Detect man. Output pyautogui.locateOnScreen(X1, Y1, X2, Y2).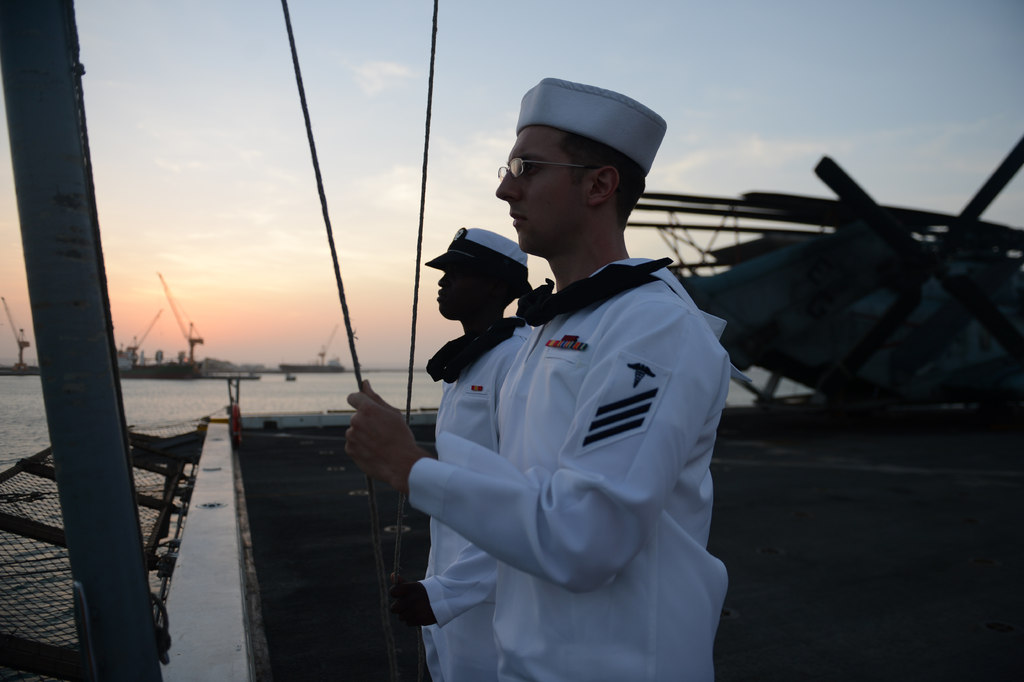
pyautogui.locateOnScreen(398, 223, 533, 681).
